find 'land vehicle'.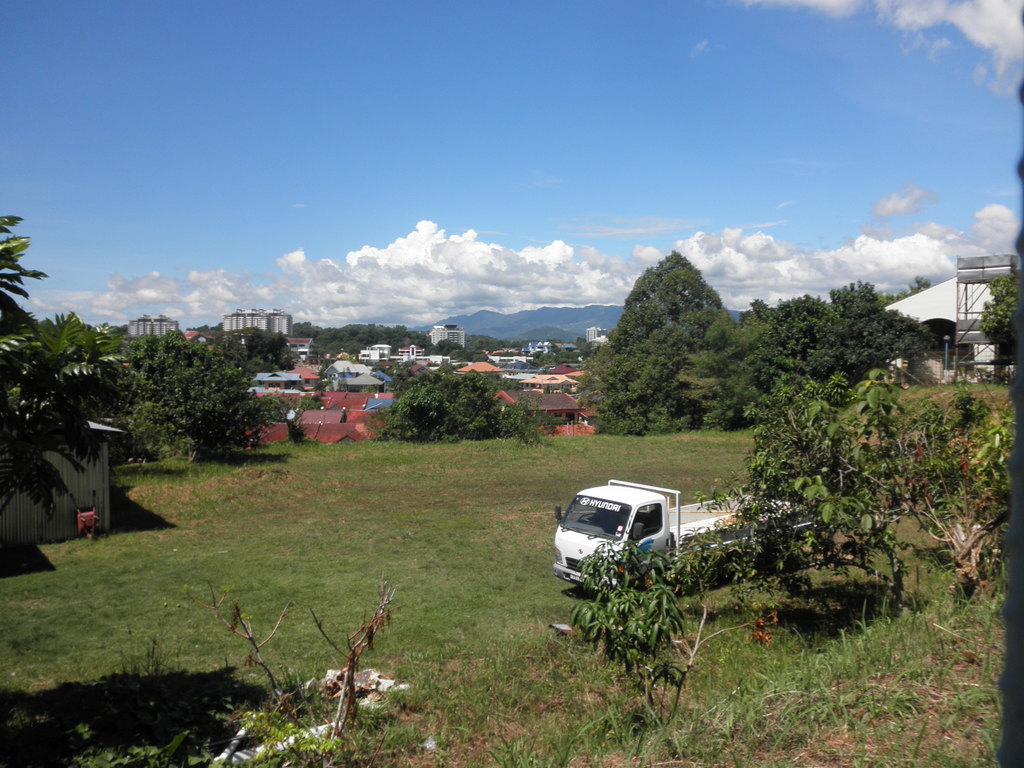
546 474 811 593.
